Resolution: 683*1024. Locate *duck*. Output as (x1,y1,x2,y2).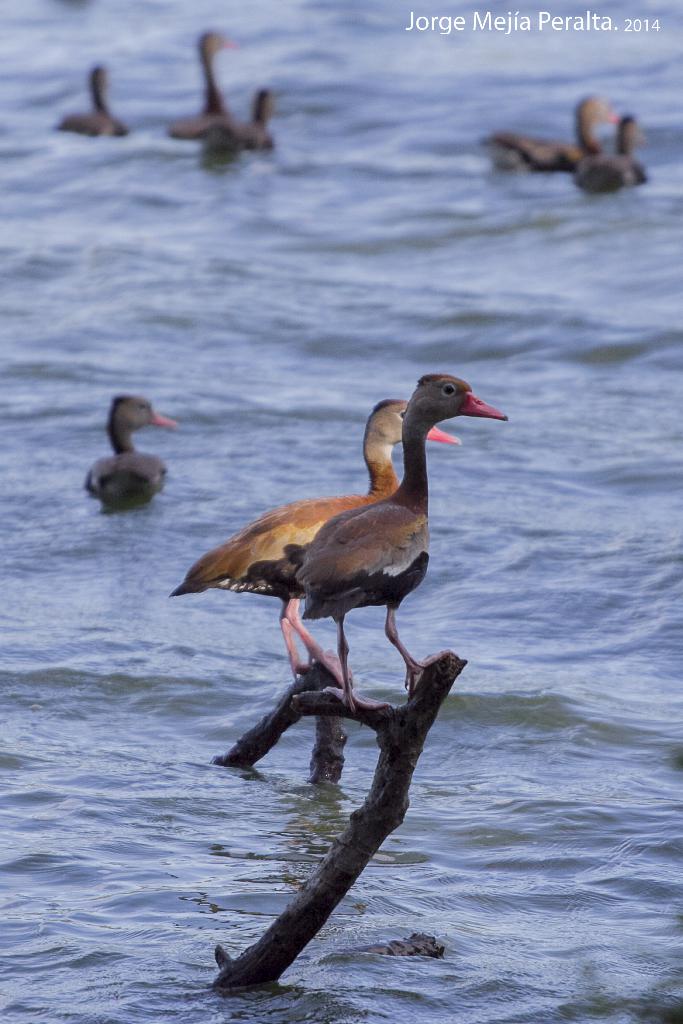
(90,380,204,540).
